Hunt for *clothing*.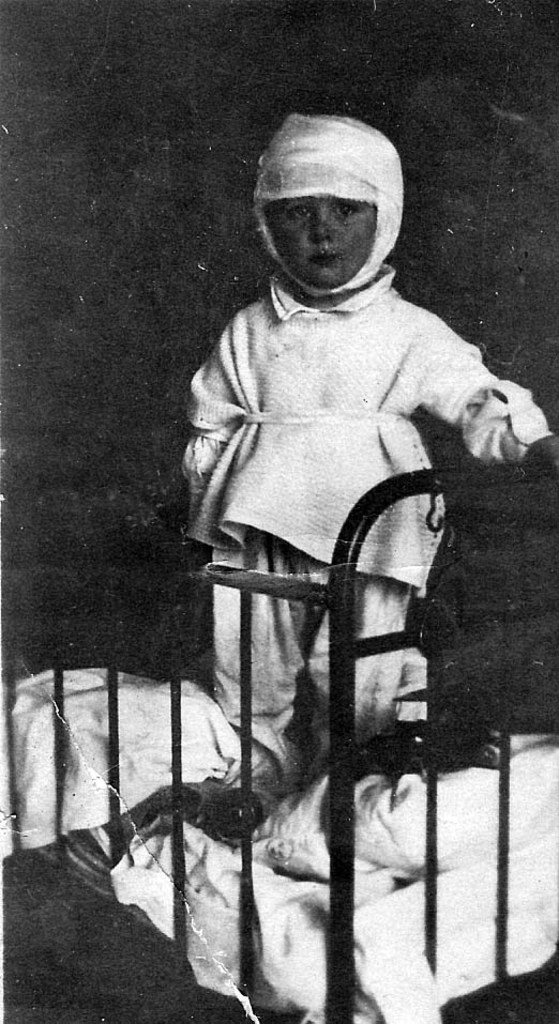
Hunted down at 180,278,550,727.
